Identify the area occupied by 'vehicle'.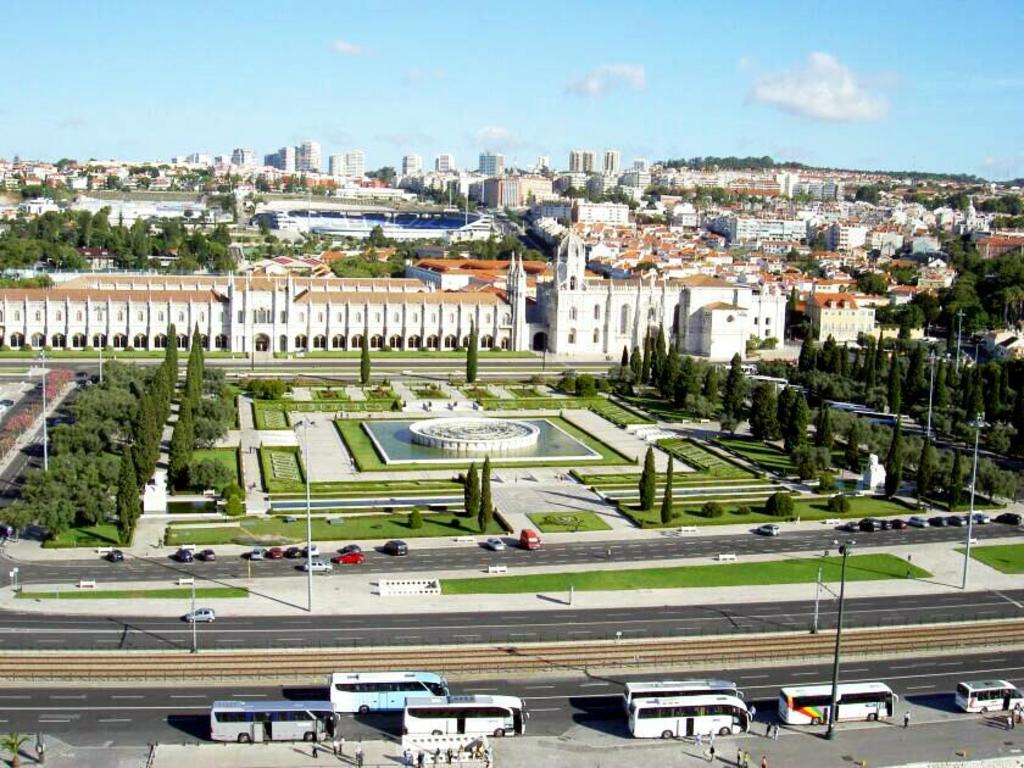
Area: l=753, t=524, r=779, b=535.
